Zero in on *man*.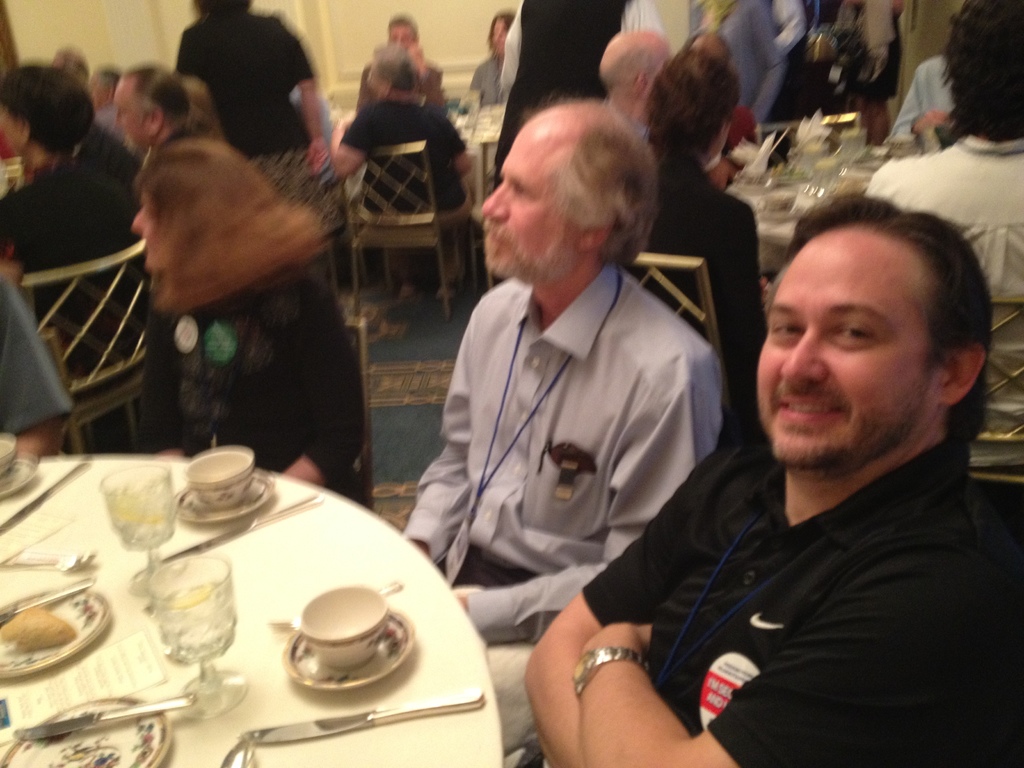
Zeroed in: (591,26,668,141).
